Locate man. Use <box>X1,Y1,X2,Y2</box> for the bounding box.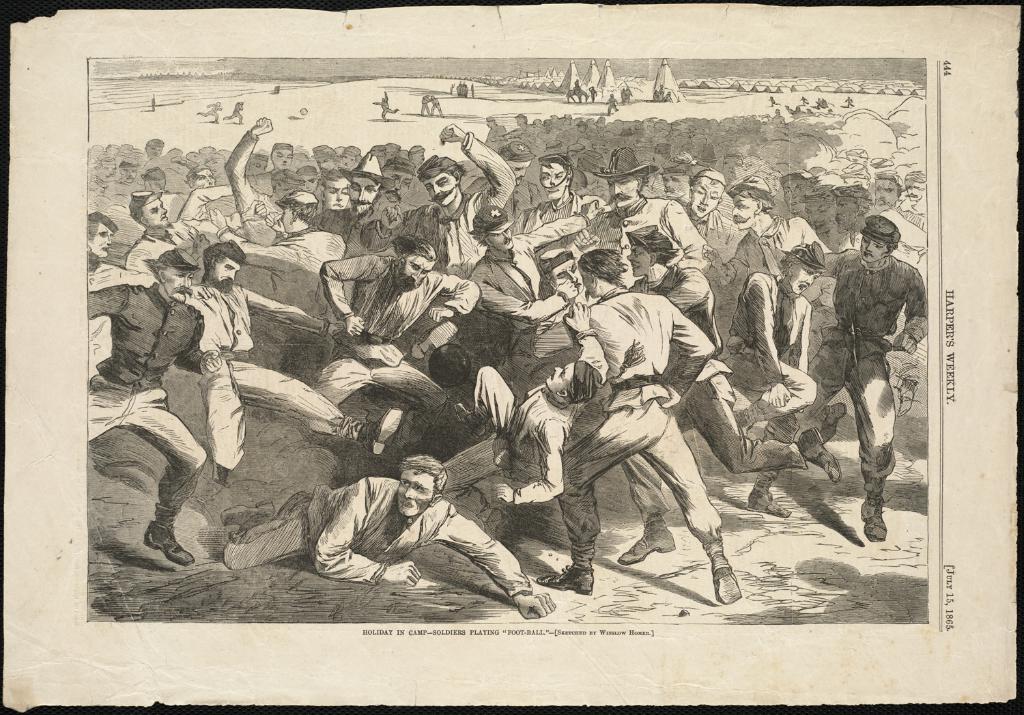
<box>80,240,214,569</box>.
